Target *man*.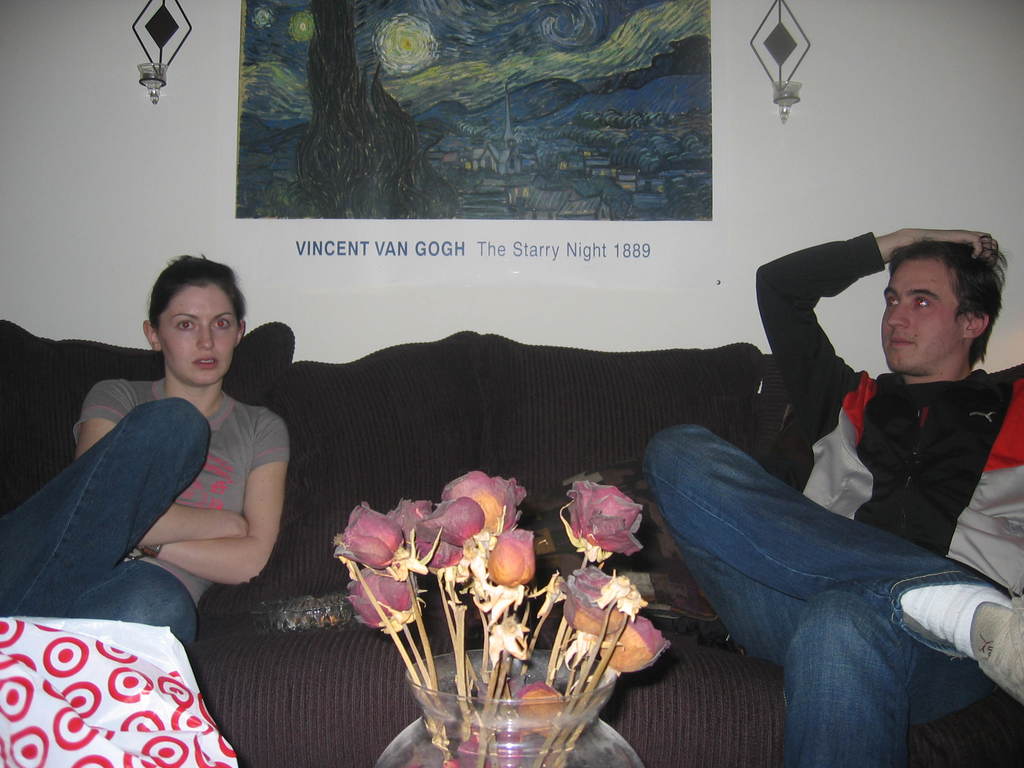
Target region: <bbox>660, 232, 1009, 723</bbox>.
